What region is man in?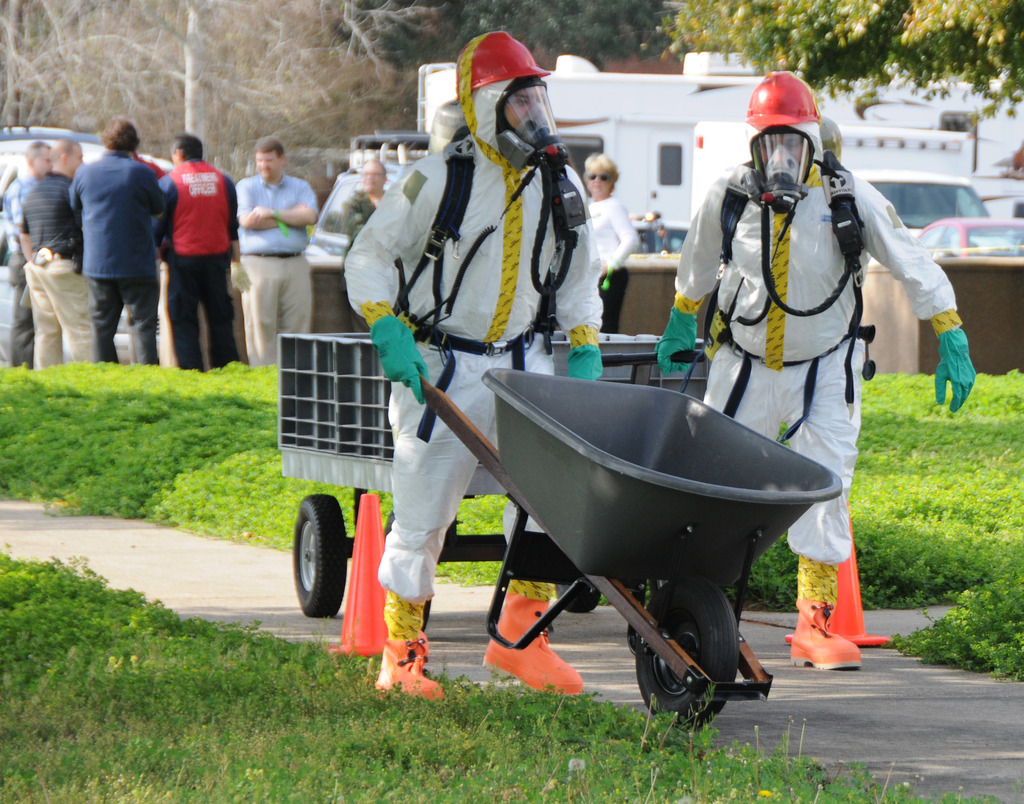
bbox=(654, 67, 978, 671).
